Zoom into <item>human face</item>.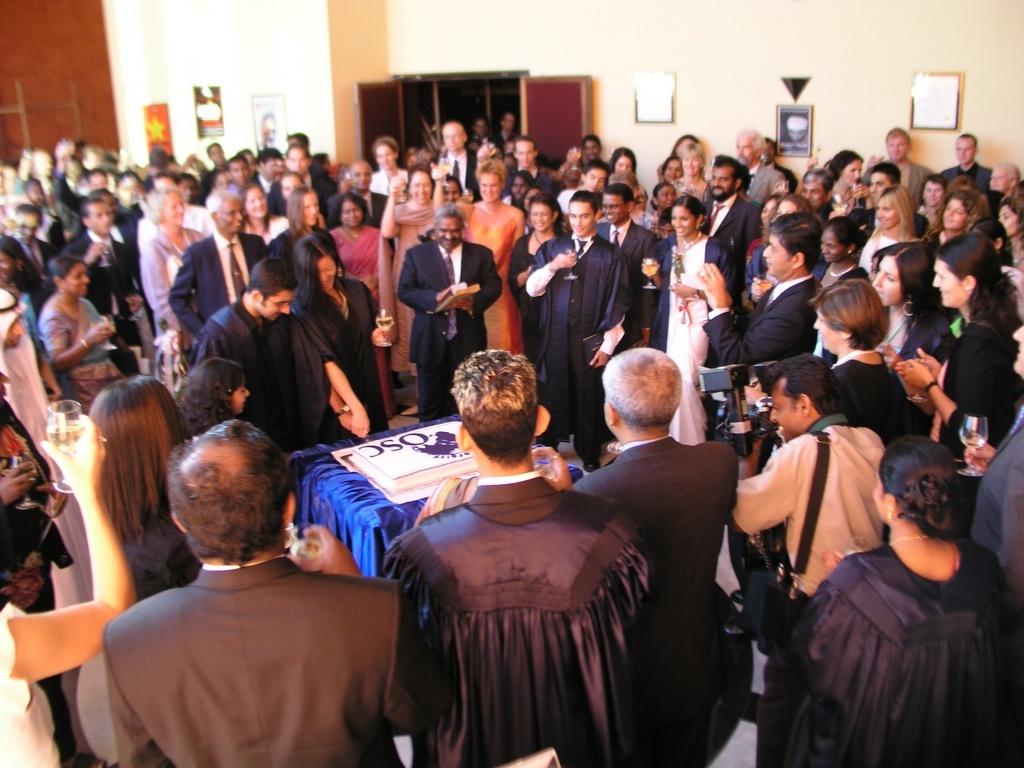
Zoom target: 280, 175, 303, 202.
